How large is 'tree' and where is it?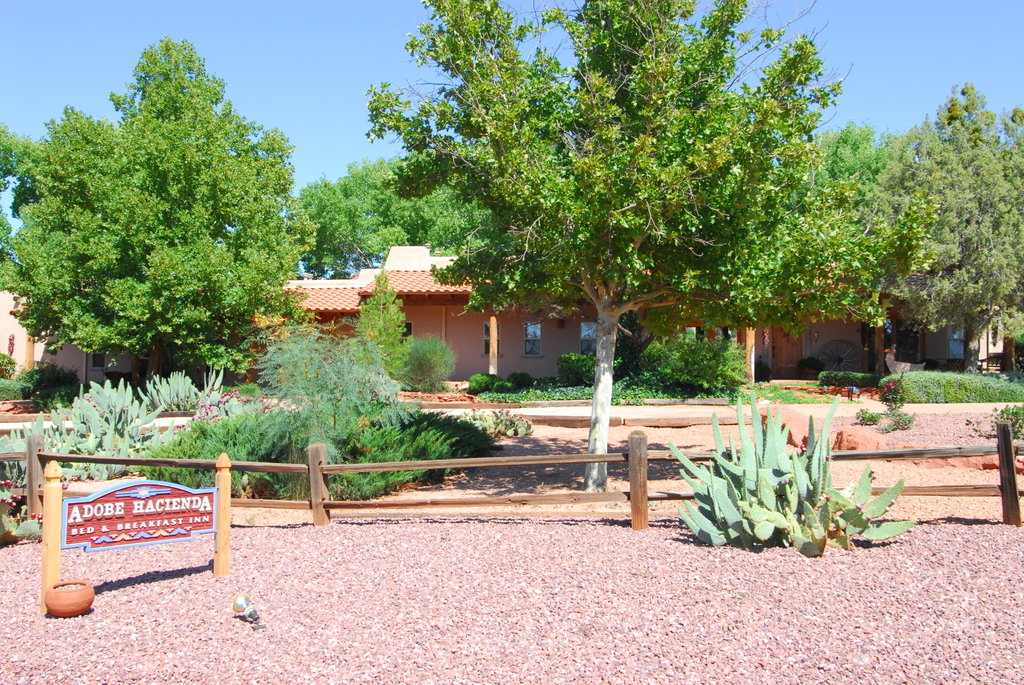
Bounding box: Rect(296, 160, 487, 278).
